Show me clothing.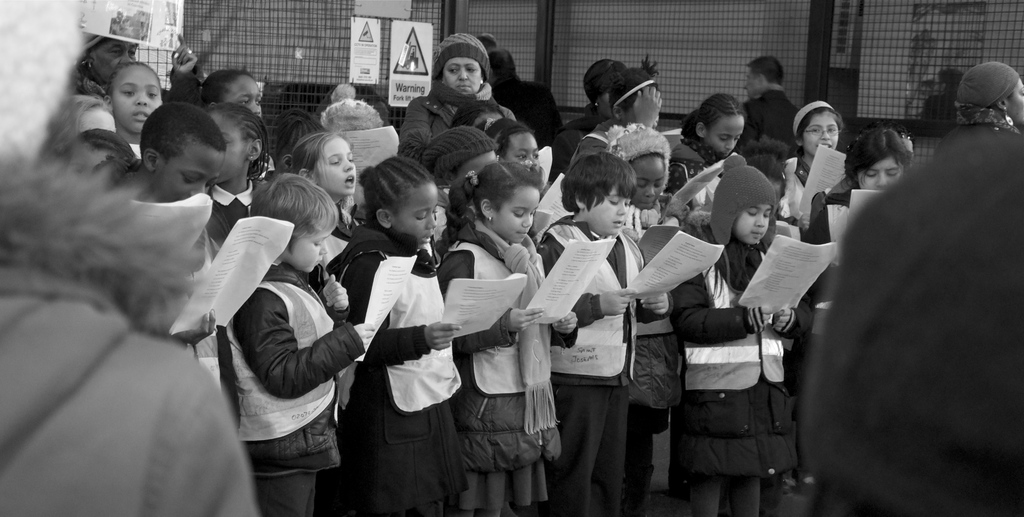
clothing is here: l=671, t=160, r=813, b=516.
